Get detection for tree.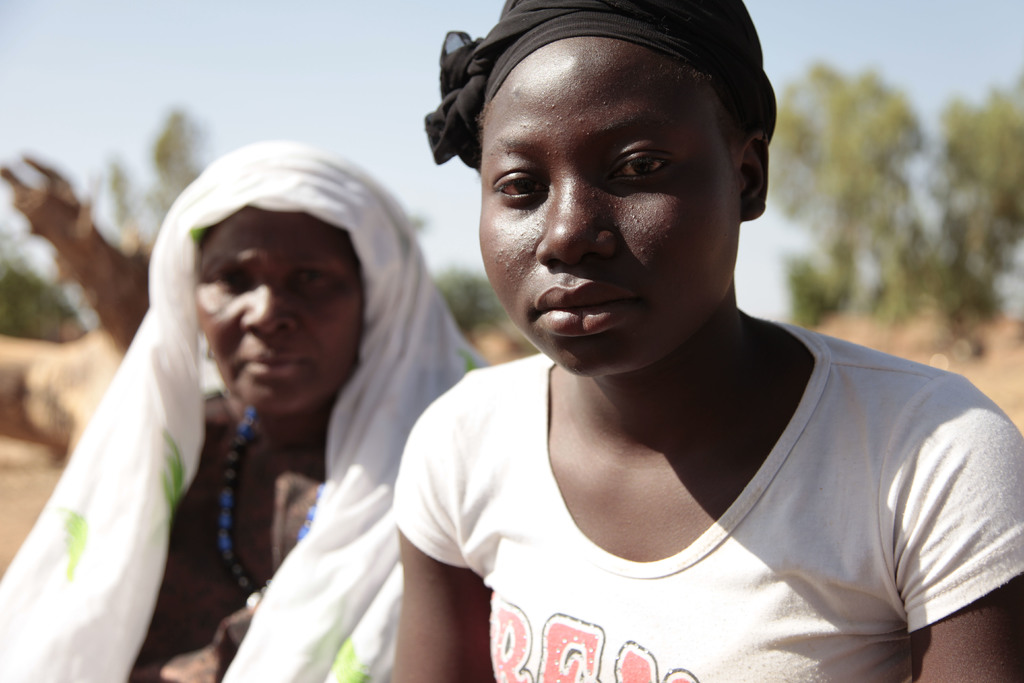
Detection: [x1=769, y1=66, x2=1023, y2=323].
